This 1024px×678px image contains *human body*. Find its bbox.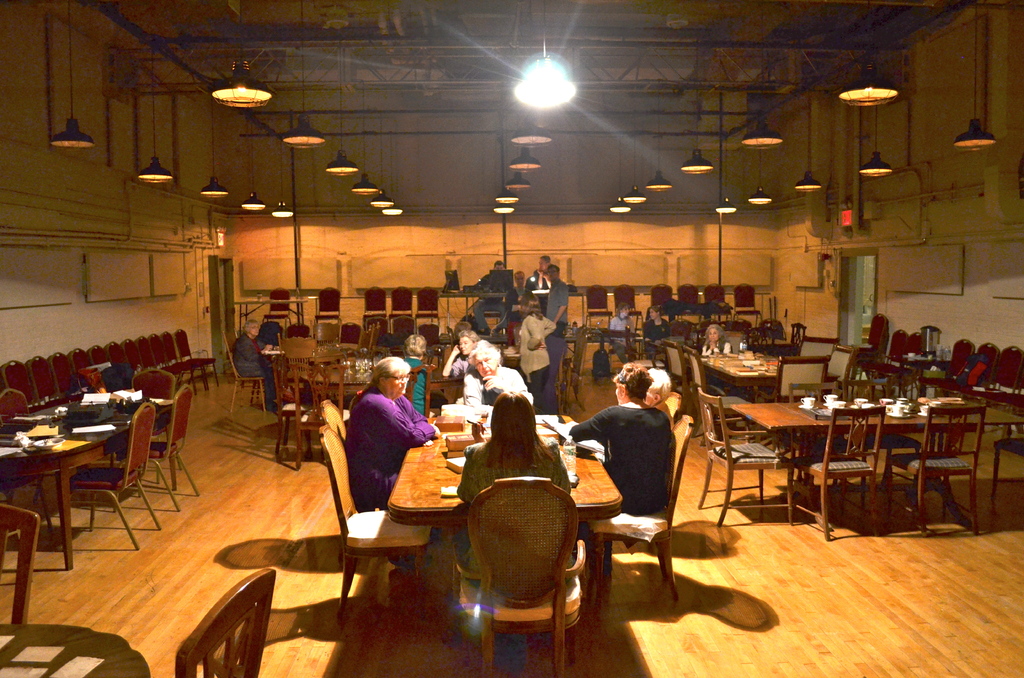
(612,316,639,369).
